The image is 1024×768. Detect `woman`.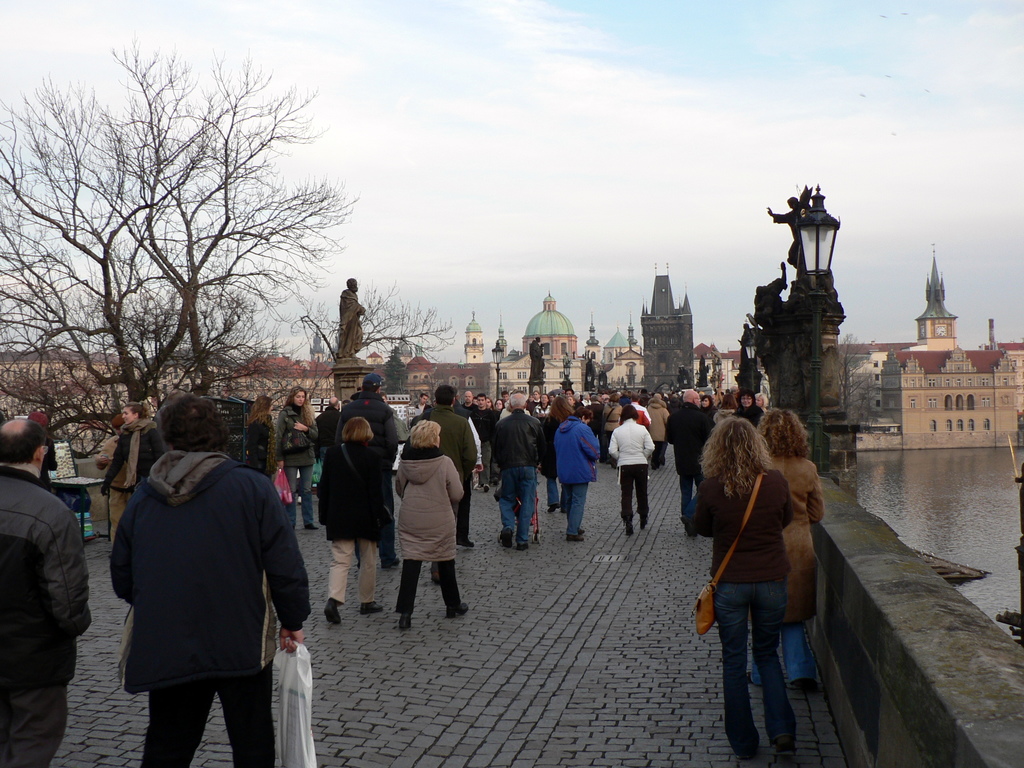
Detection: (687,415,814,759).
